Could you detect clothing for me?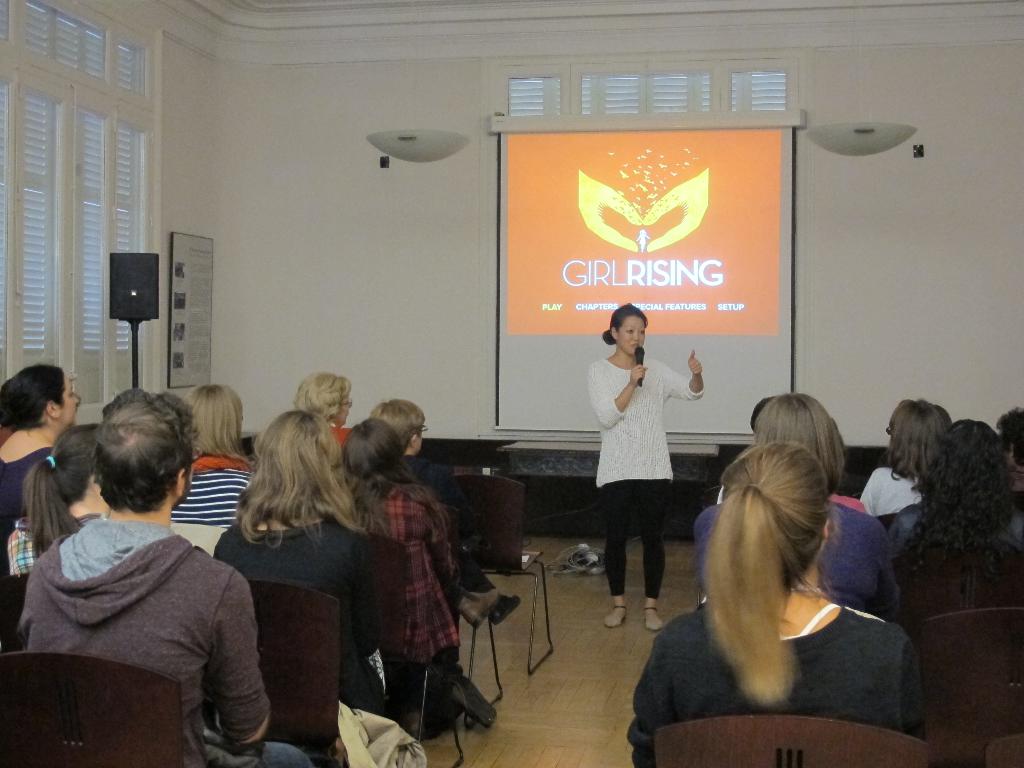
Detection result: box=[889, 505, 929, 577].
